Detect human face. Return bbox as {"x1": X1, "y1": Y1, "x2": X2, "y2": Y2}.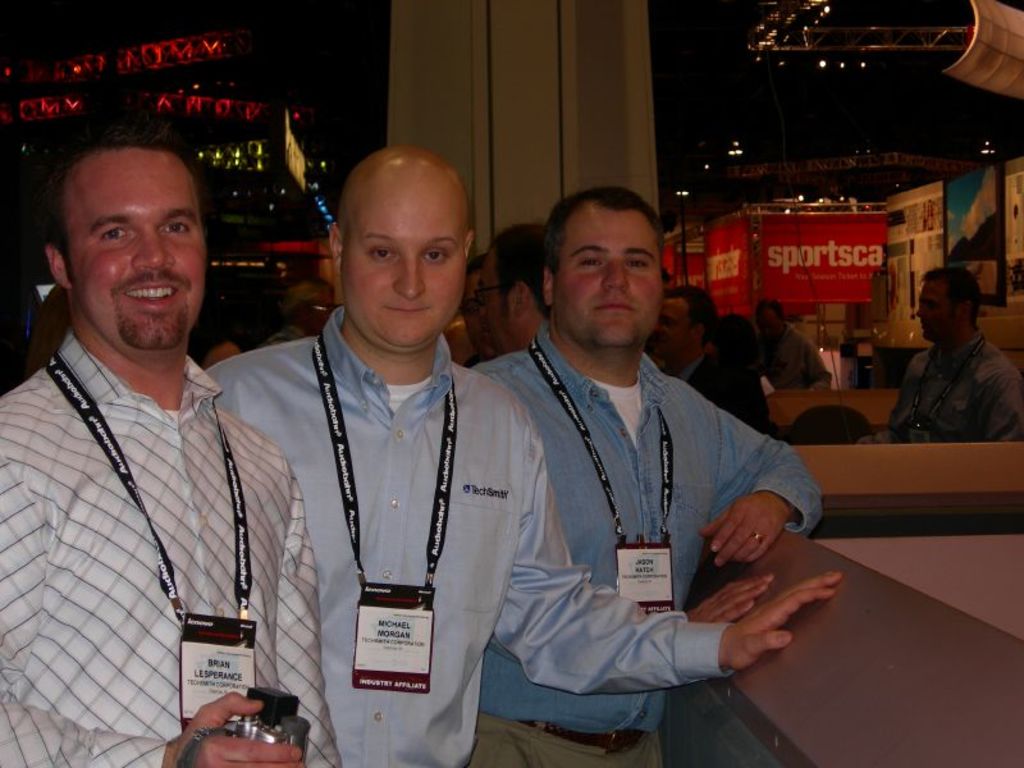
{"x1": 658, "y1": 301, "x2": 690, "y2": 357}.
